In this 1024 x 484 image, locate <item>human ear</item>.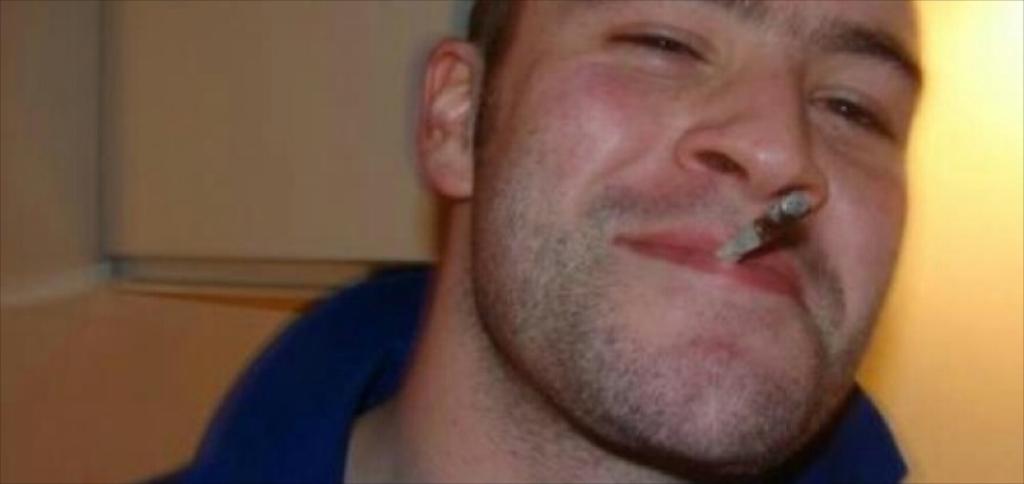
Bounding box: [x1=422, y1=36, x2=476, y2=198].
